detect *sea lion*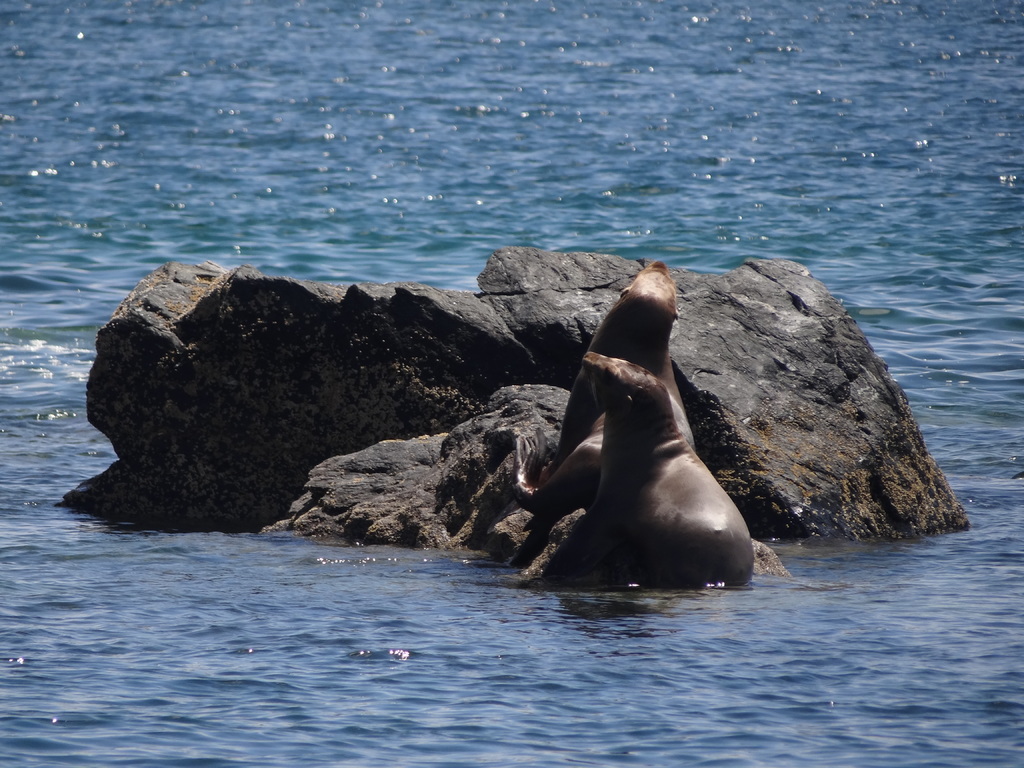
box(574, 353, 755, 598)
